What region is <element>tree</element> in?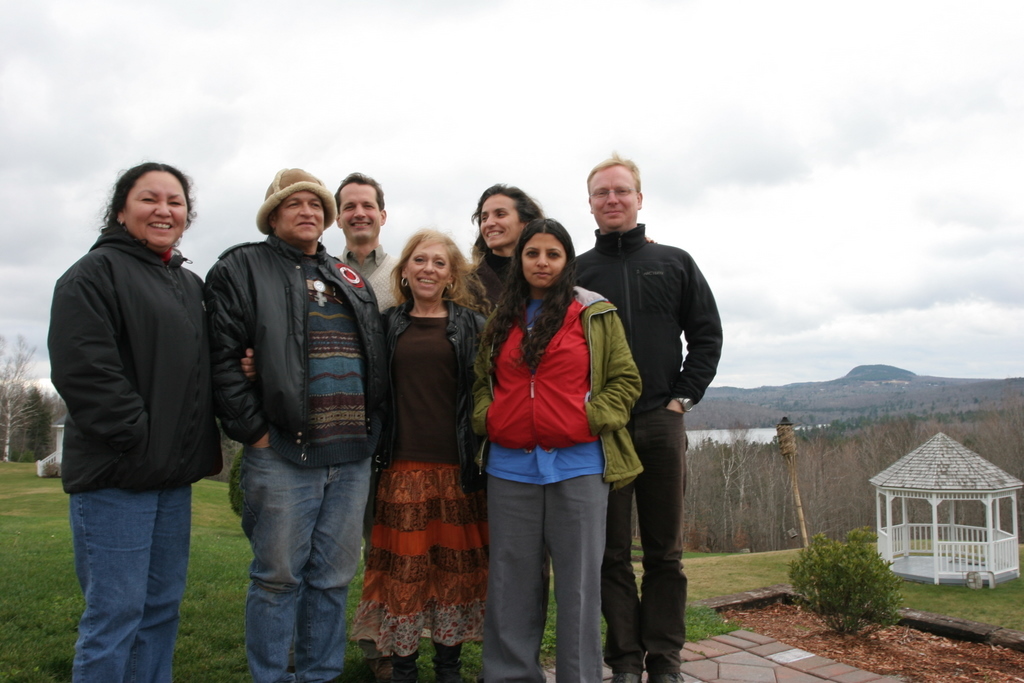
crop(0, 328, 64, 464).
